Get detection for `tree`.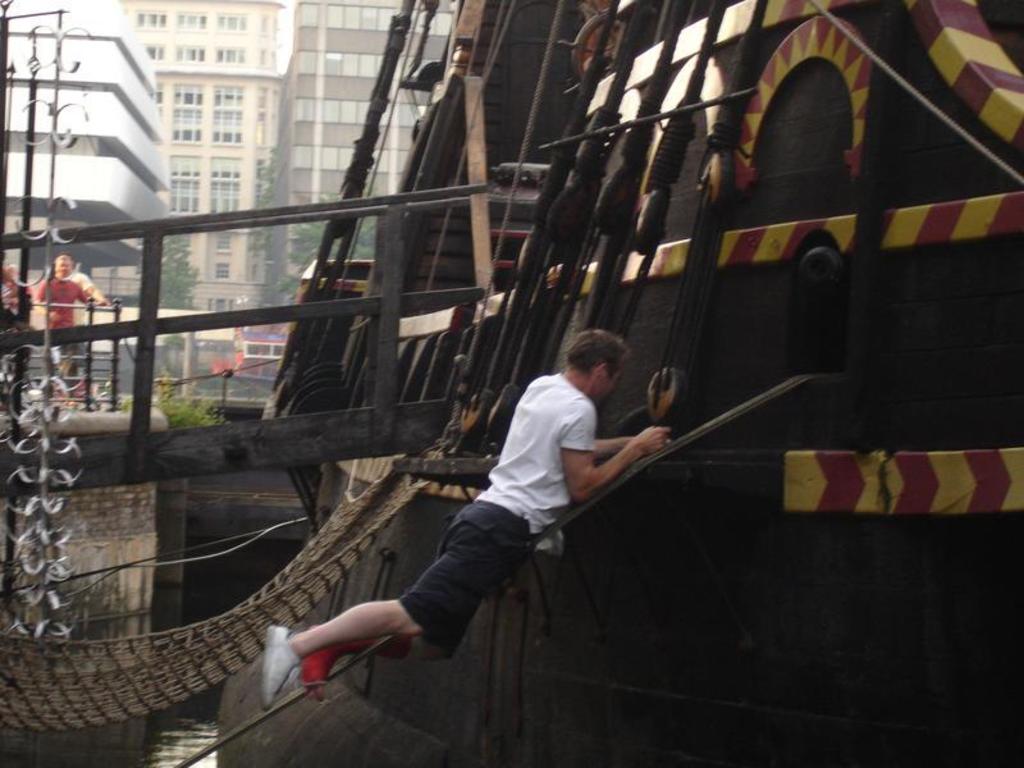
Detection: bbox=[253, 151, 274, 276].
